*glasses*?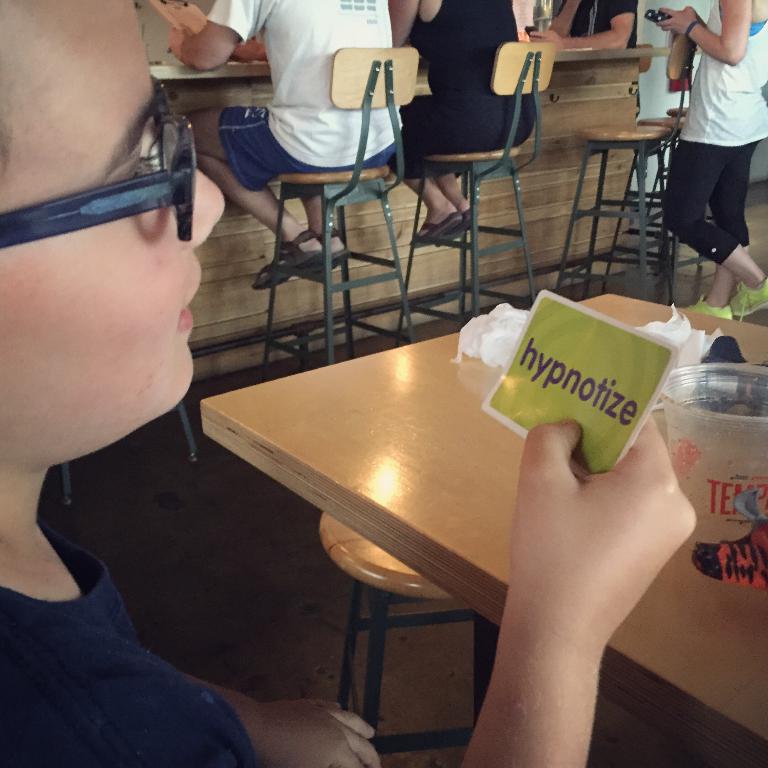
<bbox>11, 124, 226, 239</bbox>
